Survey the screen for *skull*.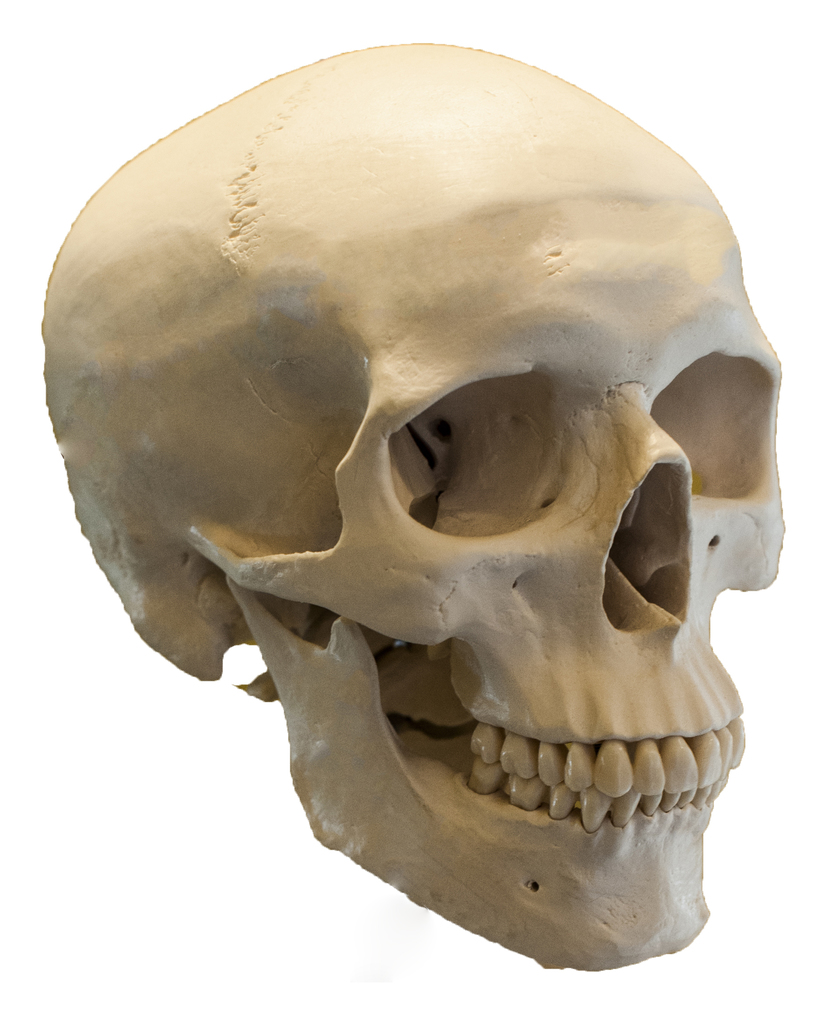
Survey found: locate(42, 46, 791, 970).
